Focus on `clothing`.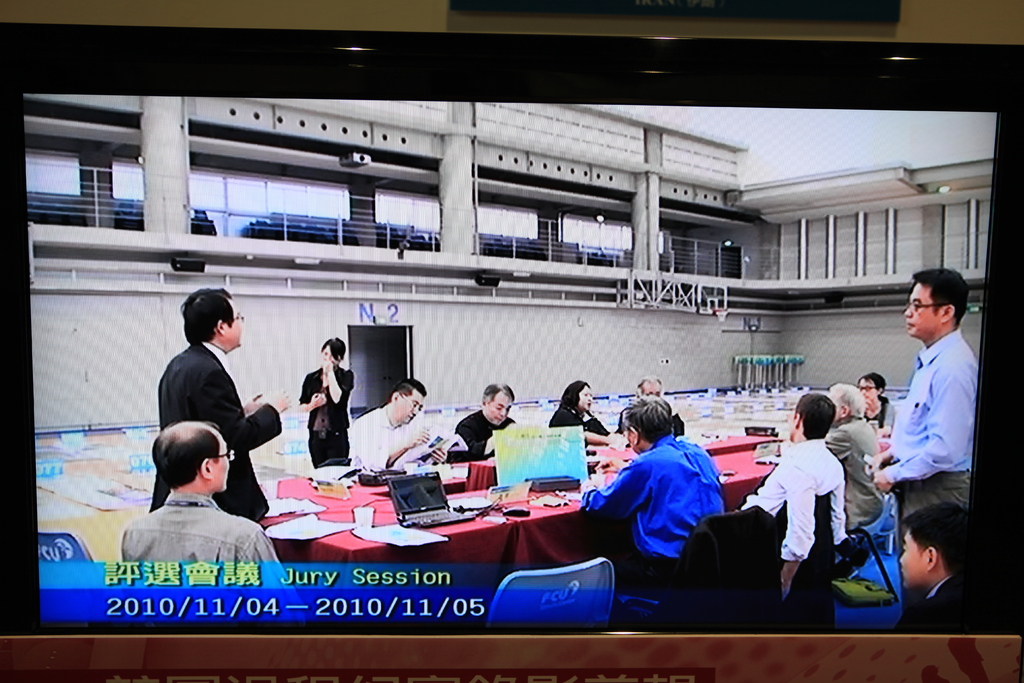
Focused at bbox(302, 368, 353, 471).
